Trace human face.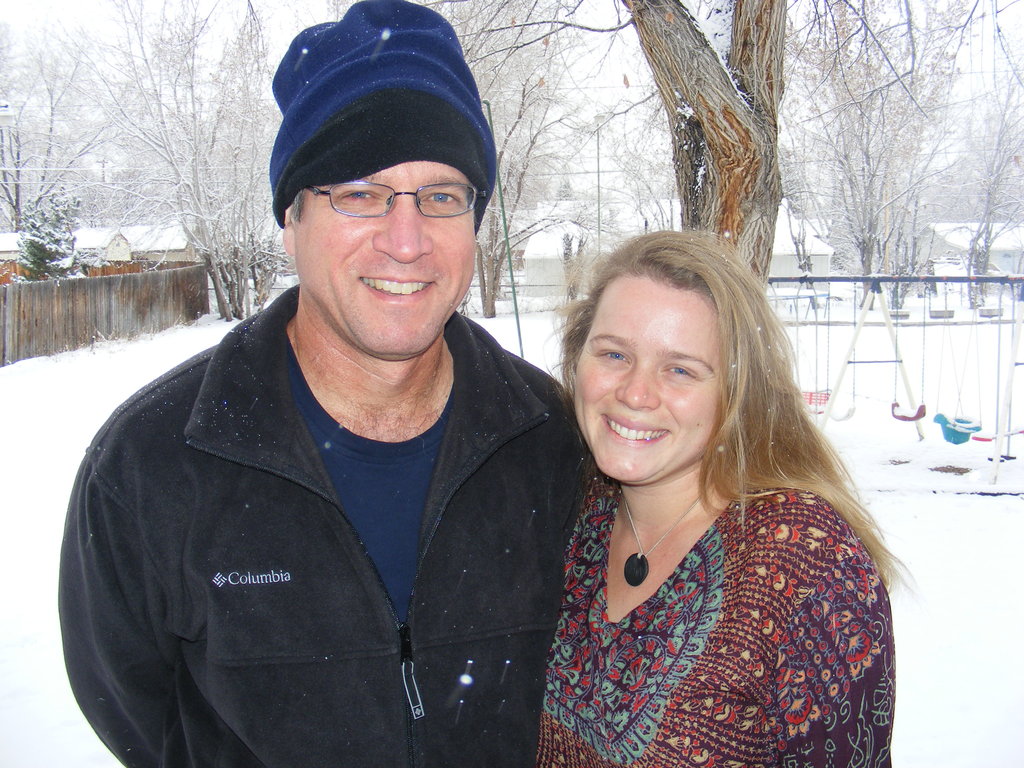
Traced to 570,271,728,487.
